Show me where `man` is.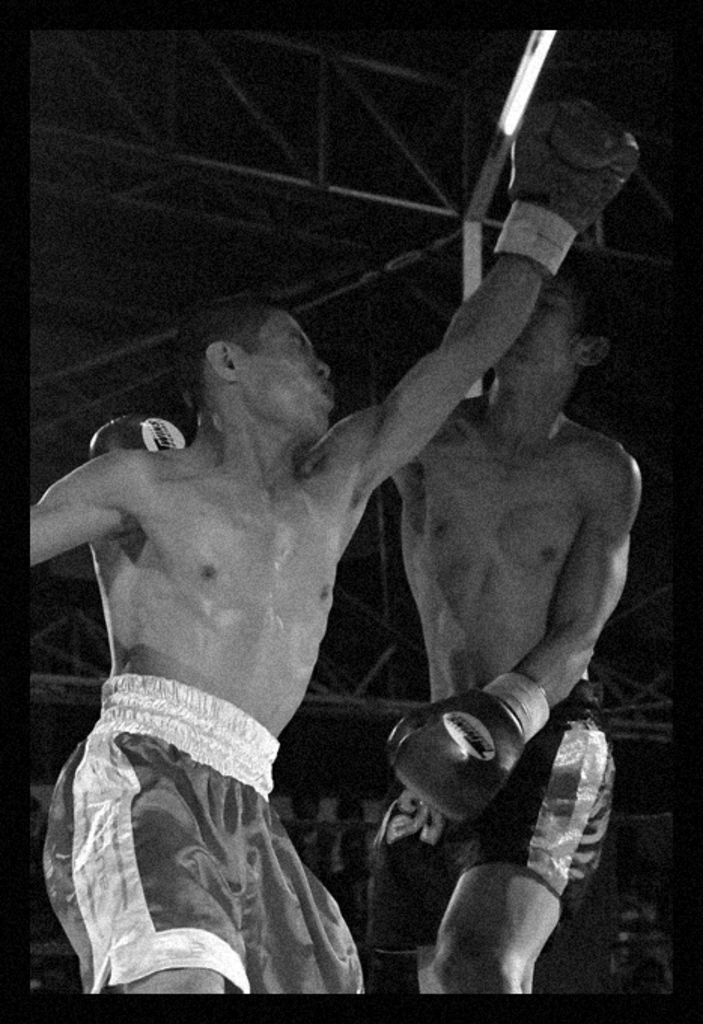
`man` is at bbox=(26, 93, 647, 994).
